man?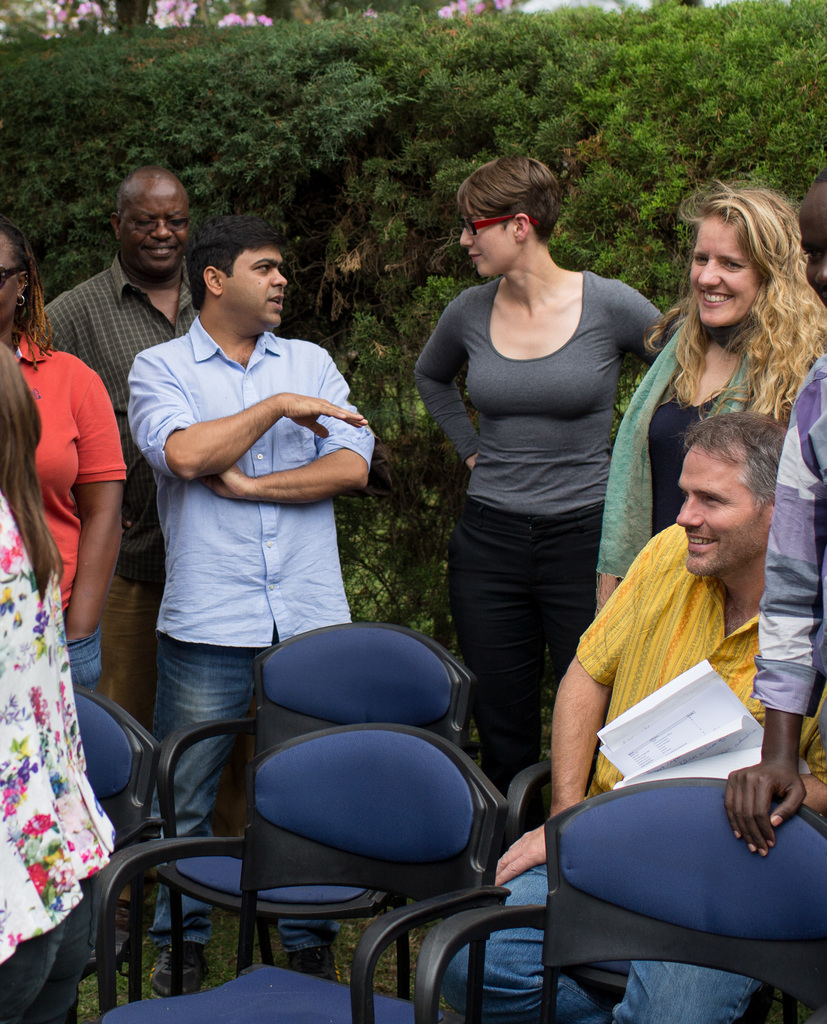
select_region(120, 211, 379, 819)
